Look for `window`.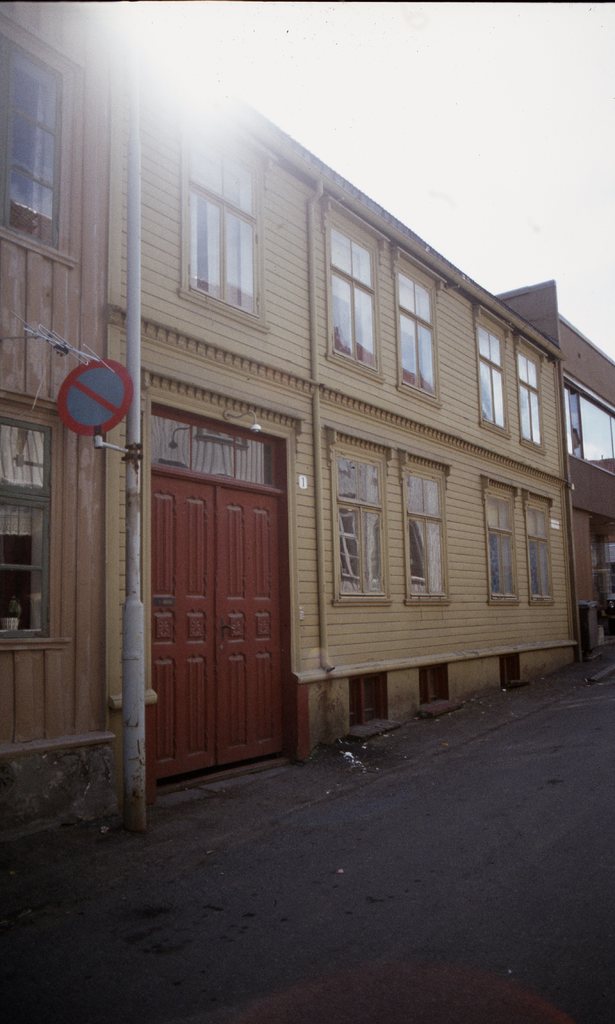
Found: select_region(568, 389, 614, 475).
